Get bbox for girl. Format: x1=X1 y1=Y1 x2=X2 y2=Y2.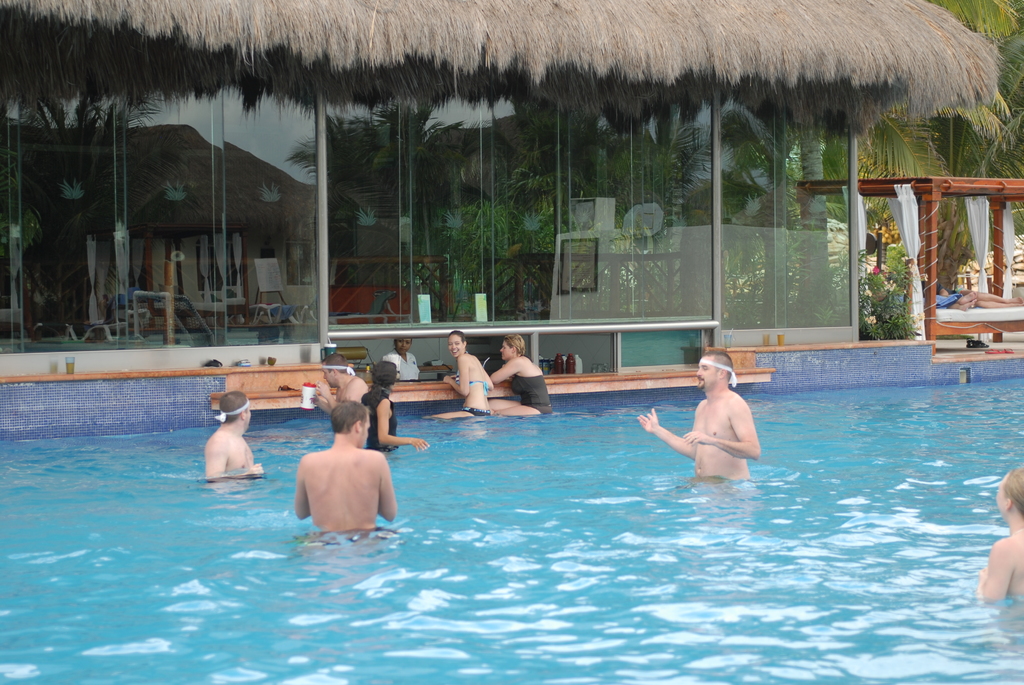
x1=431 y1=329 x2=493 y2=418.
